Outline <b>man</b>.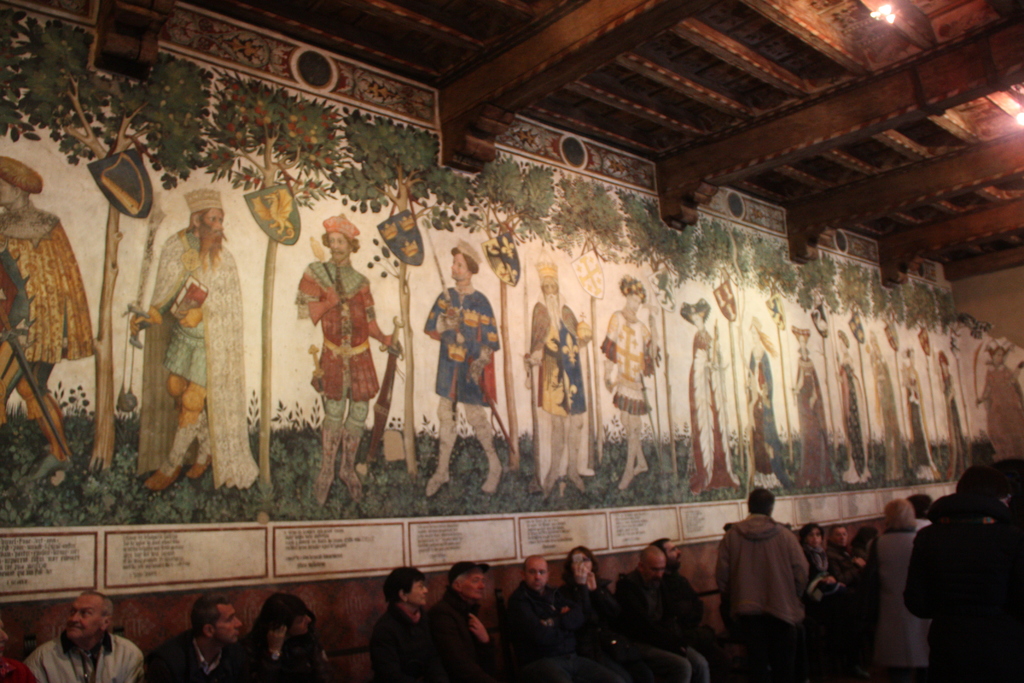
Outline: {"left": 28, "top": 587, "right": 140, "bottom": 682}.
